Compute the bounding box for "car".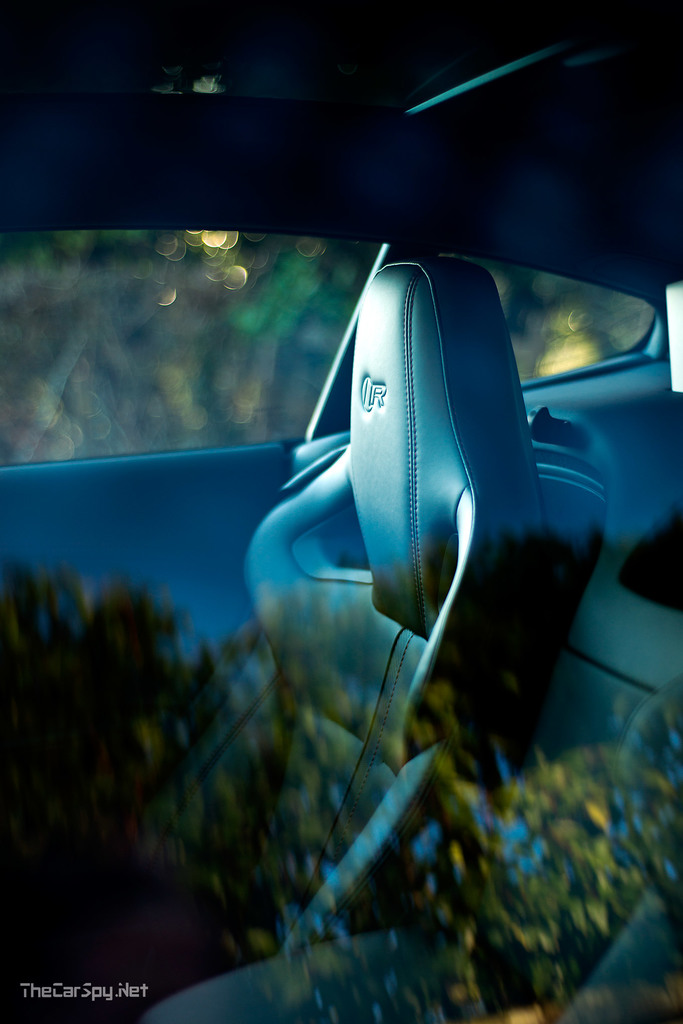
box(0, 0, 682, 1021).
